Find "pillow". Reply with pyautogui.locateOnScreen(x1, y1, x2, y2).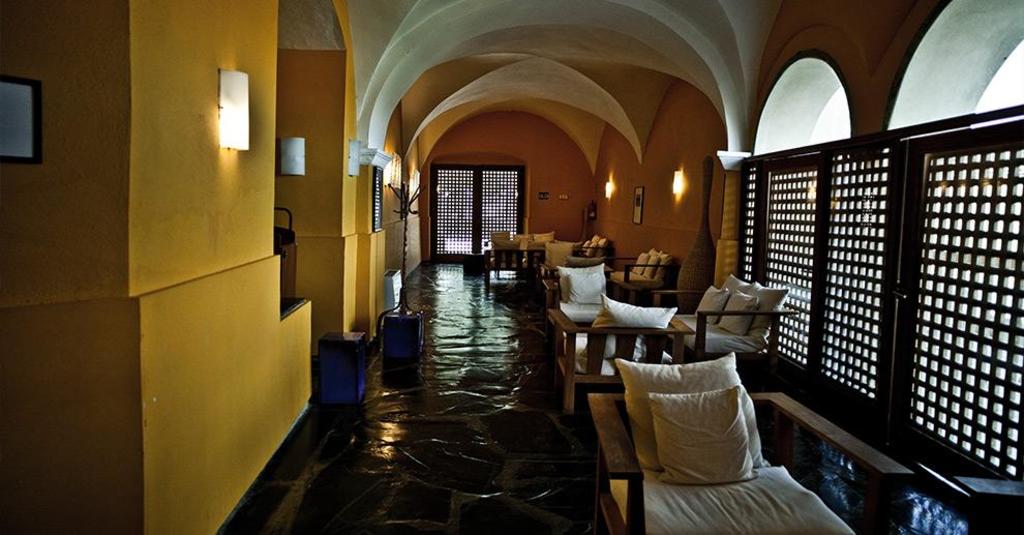
pyautogui.locateOnScreen(747, 276, 780, 335).
